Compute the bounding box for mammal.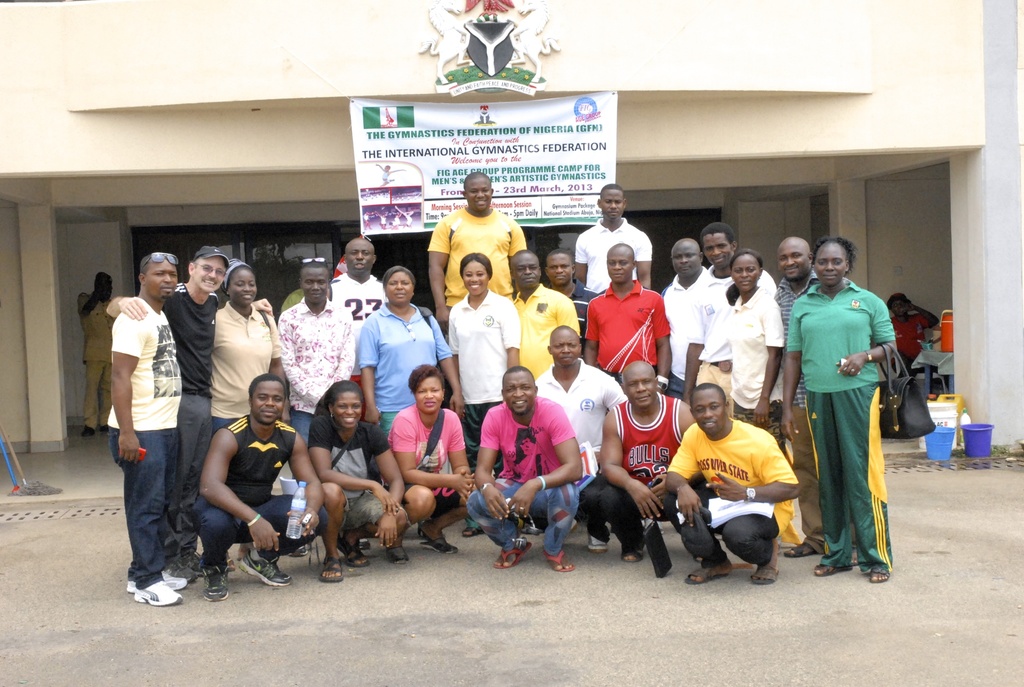
[left=598, top=359, right=696, bottom=561].
